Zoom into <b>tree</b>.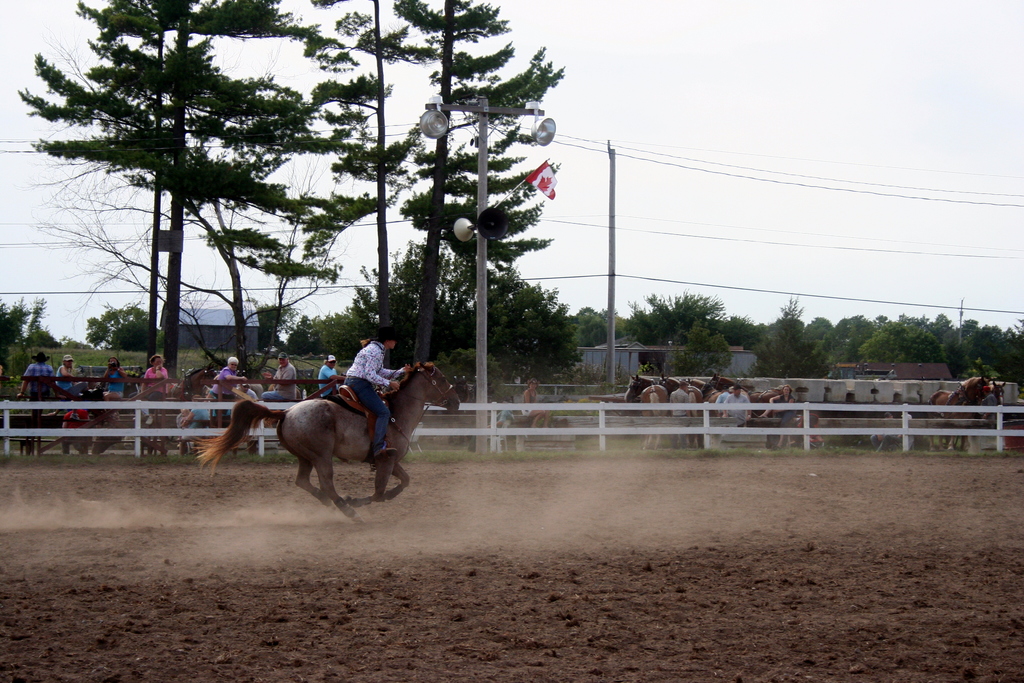
Zoom target: [27, 294, 58, 350].
